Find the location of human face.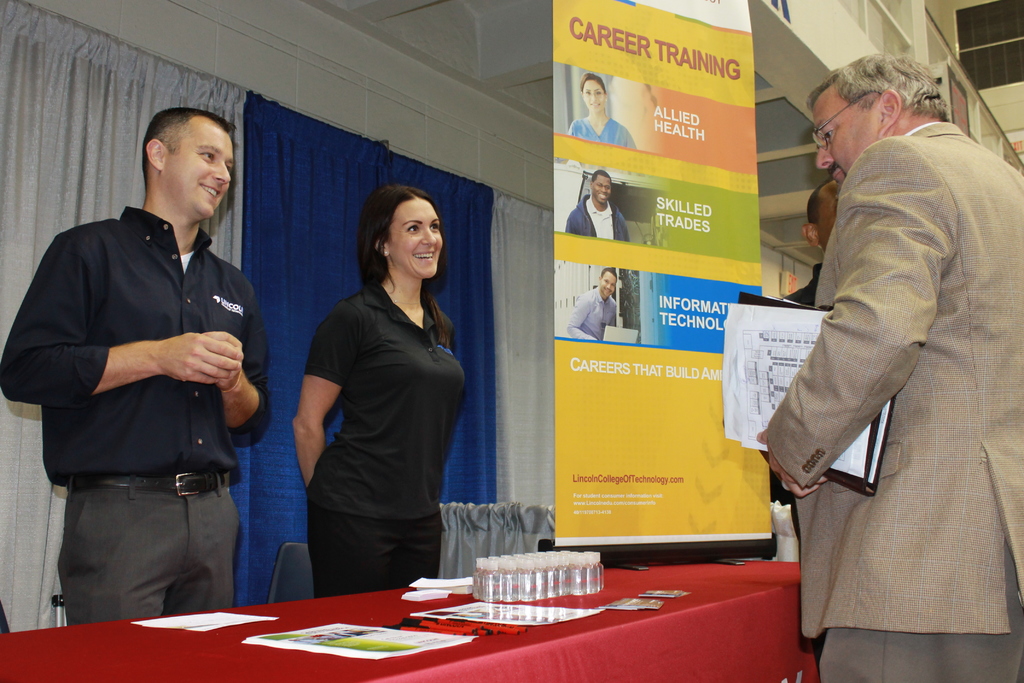
Location: (389, 201, 444, 281).
